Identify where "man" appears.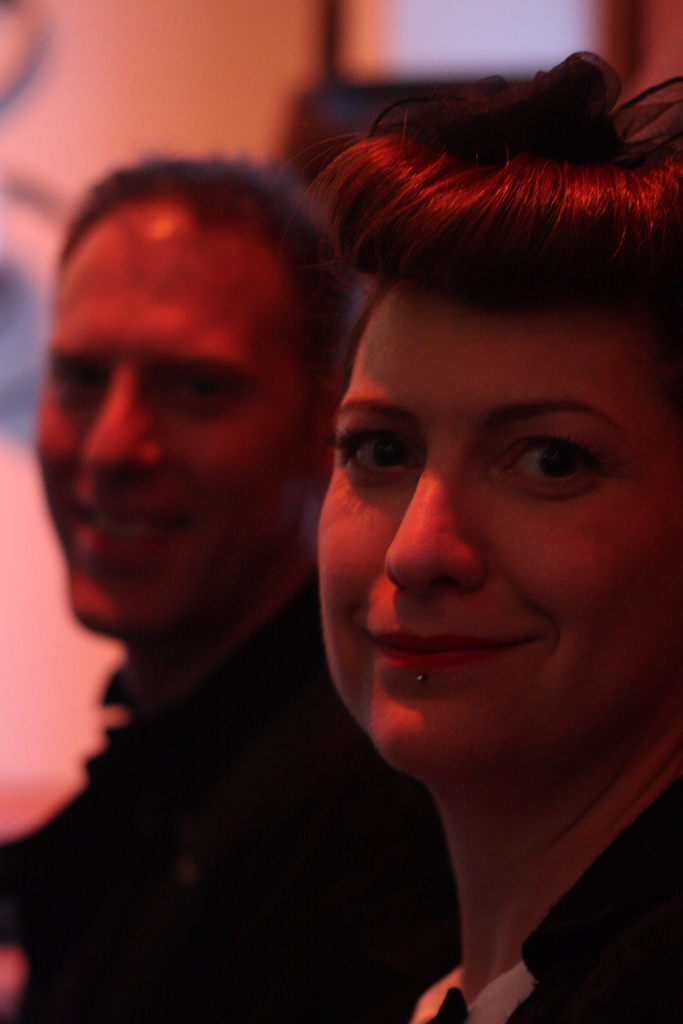
Appears at [left=1, top=116, right=456, bottom=994].
